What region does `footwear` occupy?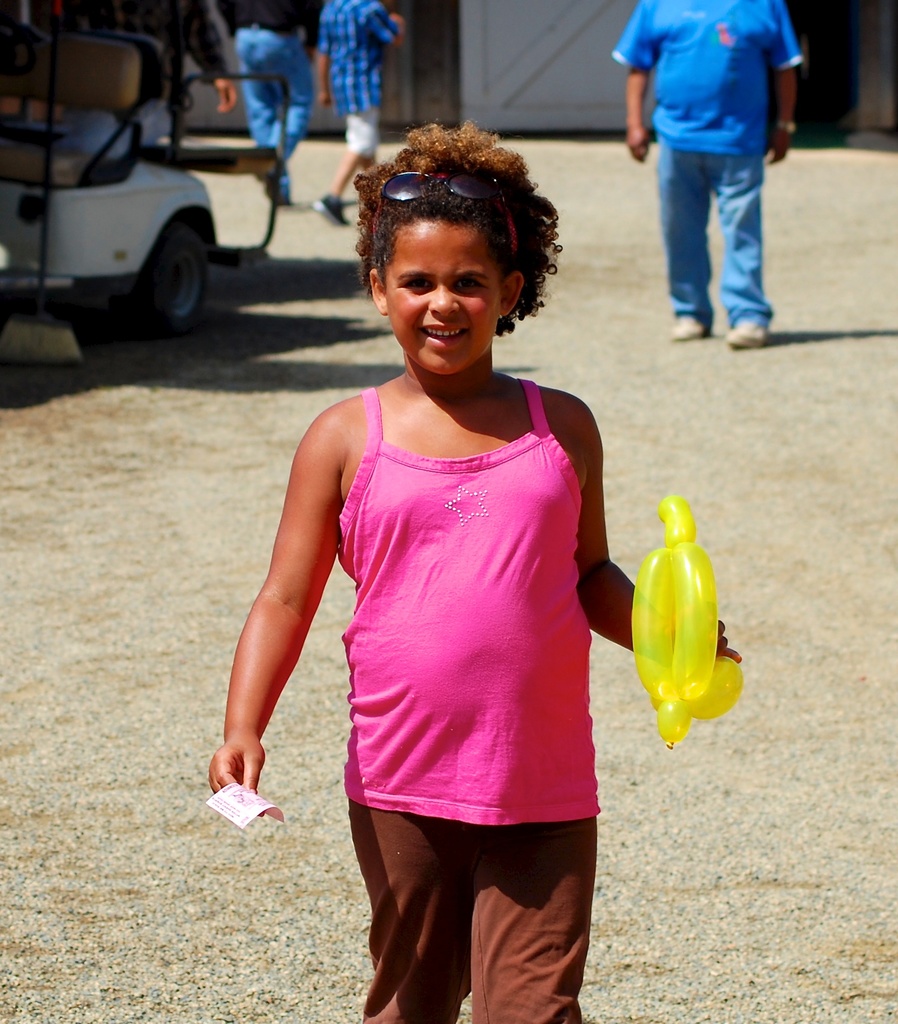
box=[723, 318, 769, 351].
